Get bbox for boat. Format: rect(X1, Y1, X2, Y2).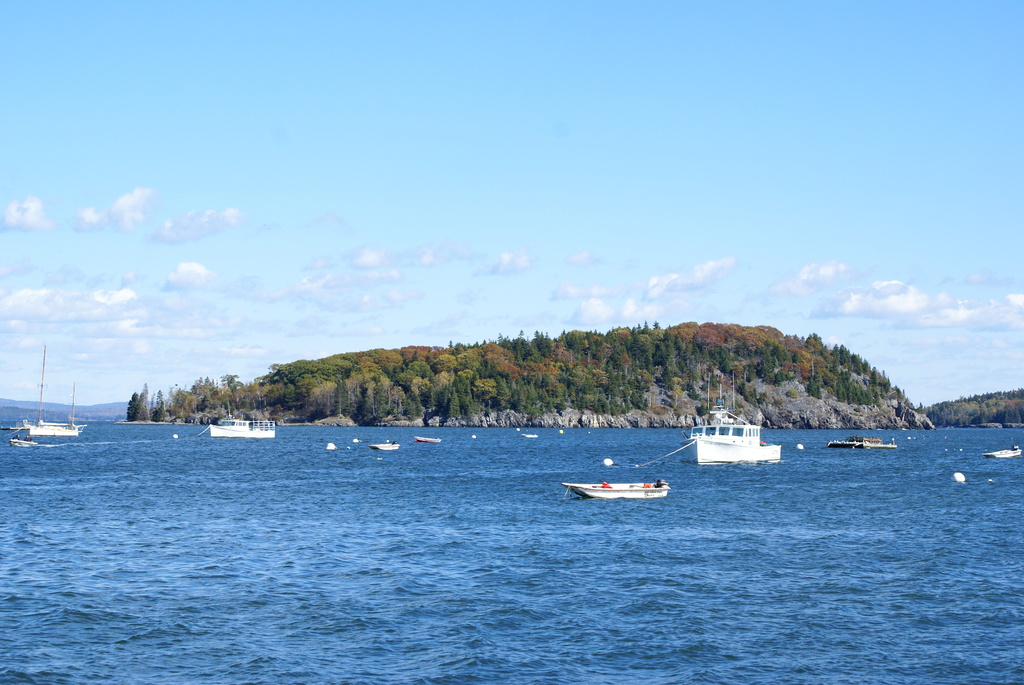
rect(690, 413, 785, 473).
